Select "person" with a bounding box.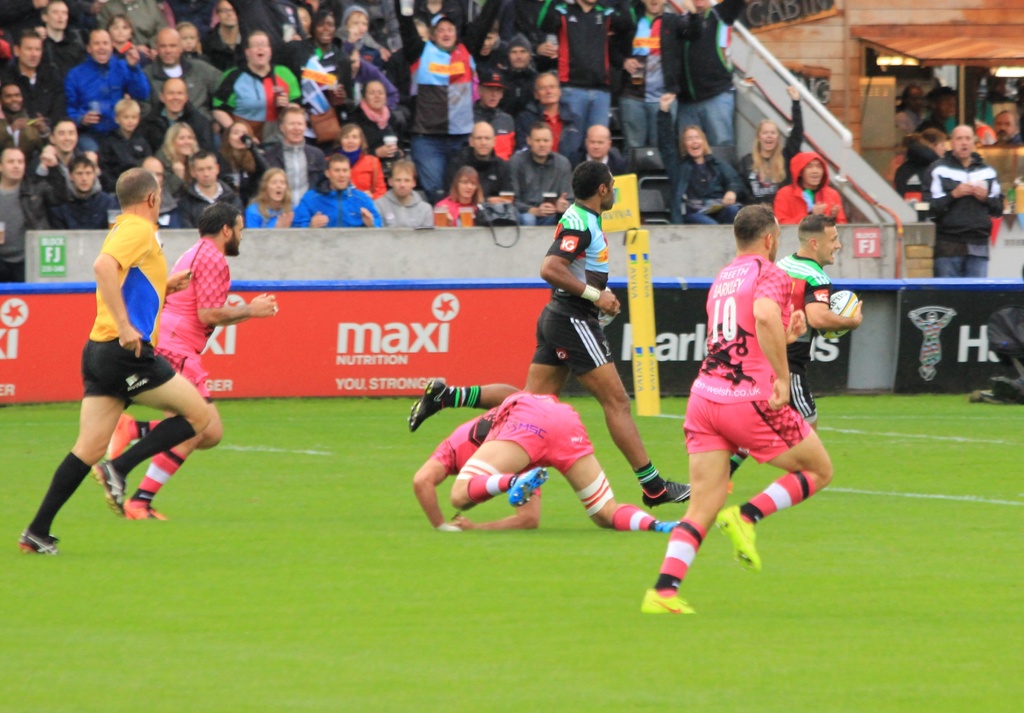
<bbox>506, 120, 574, 223</bbox>.
